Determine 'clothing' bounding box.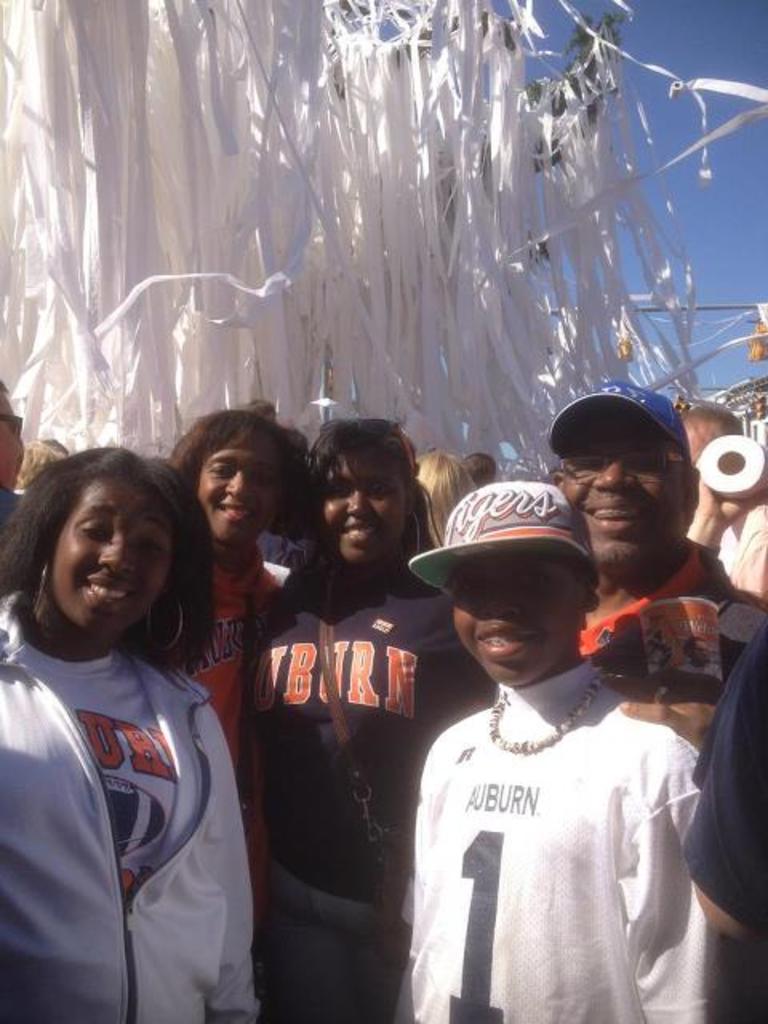
Determined: [left=0, top=480, right=21, bottom=539].
